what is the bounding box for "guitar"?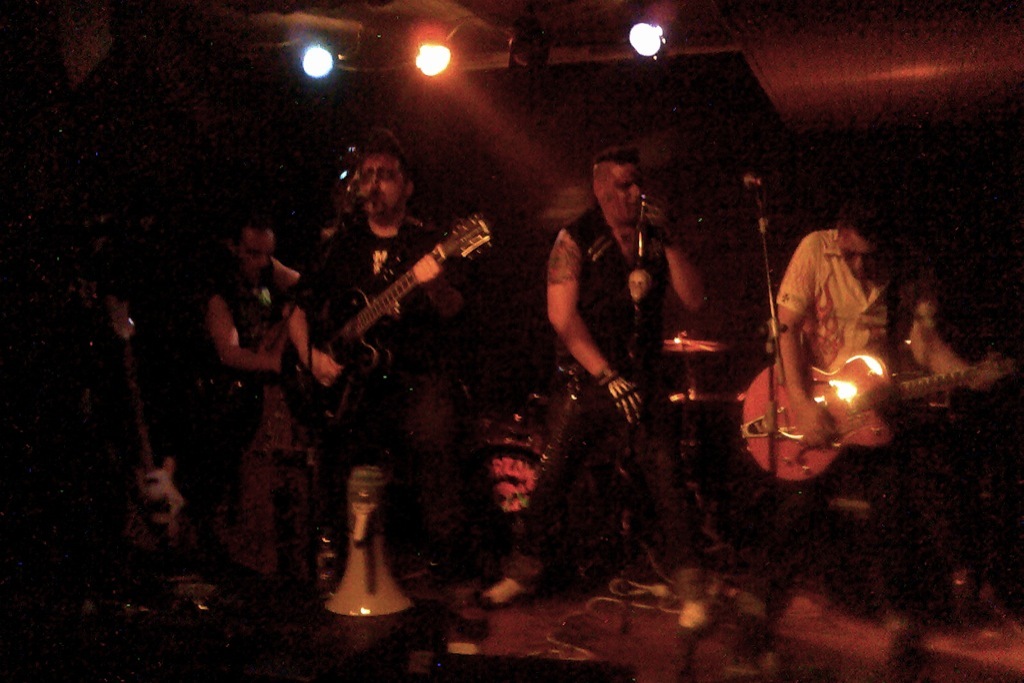
box(280, 208, 491, 423).
